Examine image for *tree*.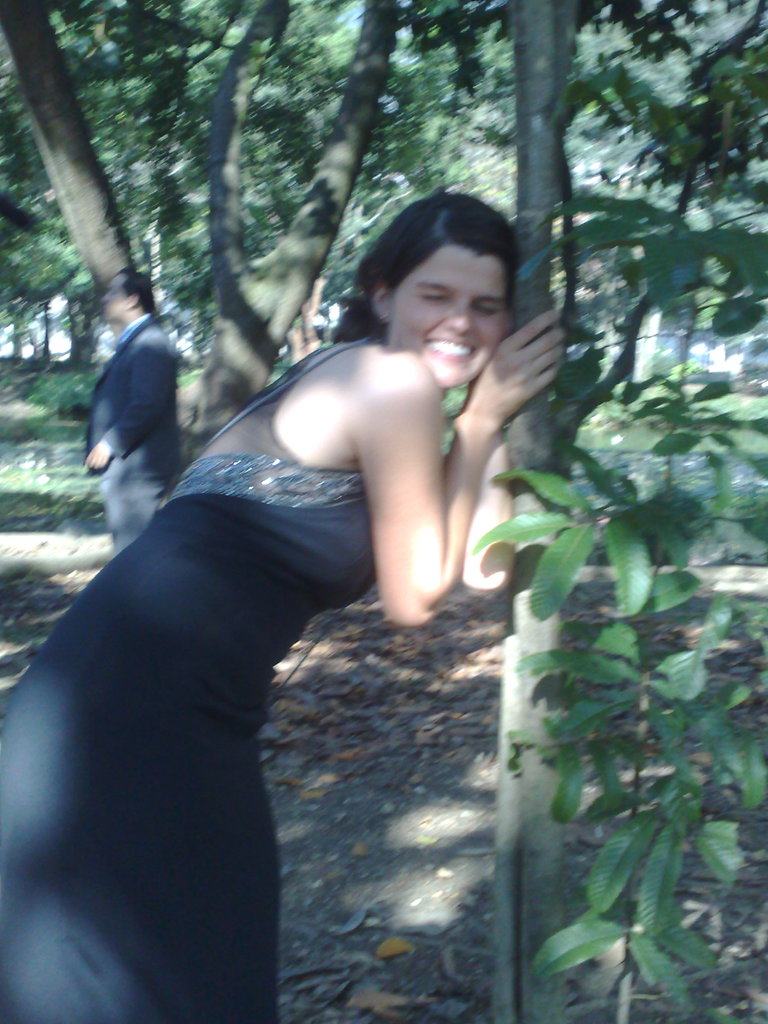
Examination result: region(1, 0, 147, 378).
